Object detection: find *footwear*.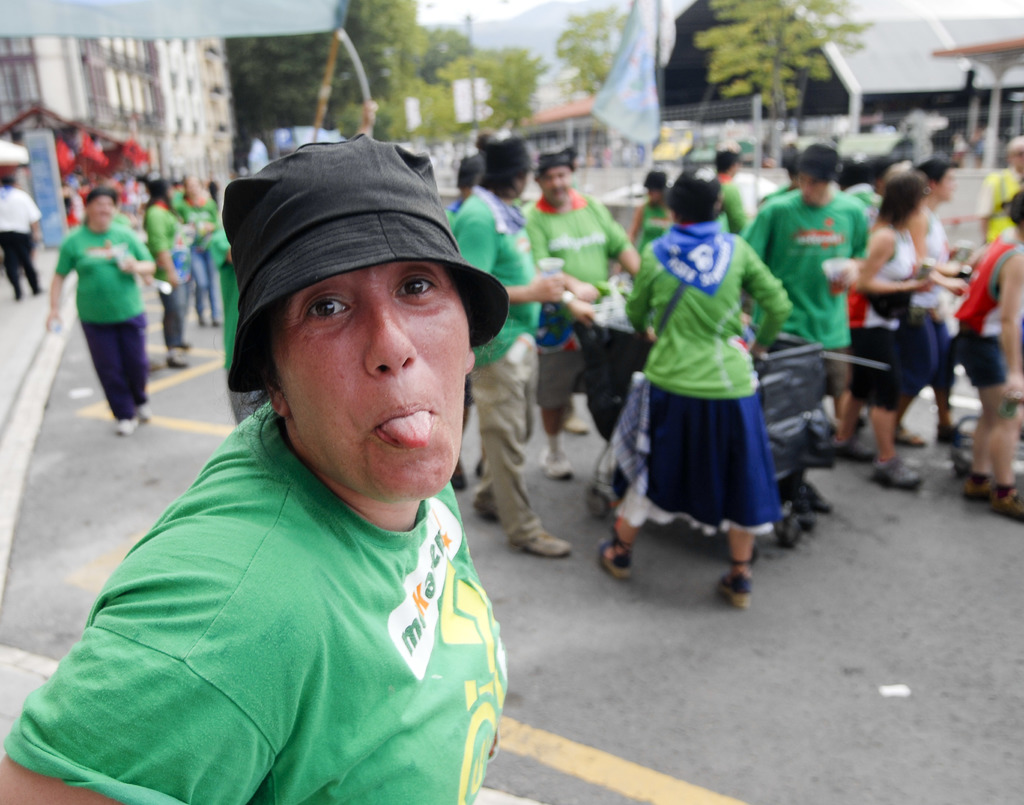
<region>876, 457, 929, 491</region>.
